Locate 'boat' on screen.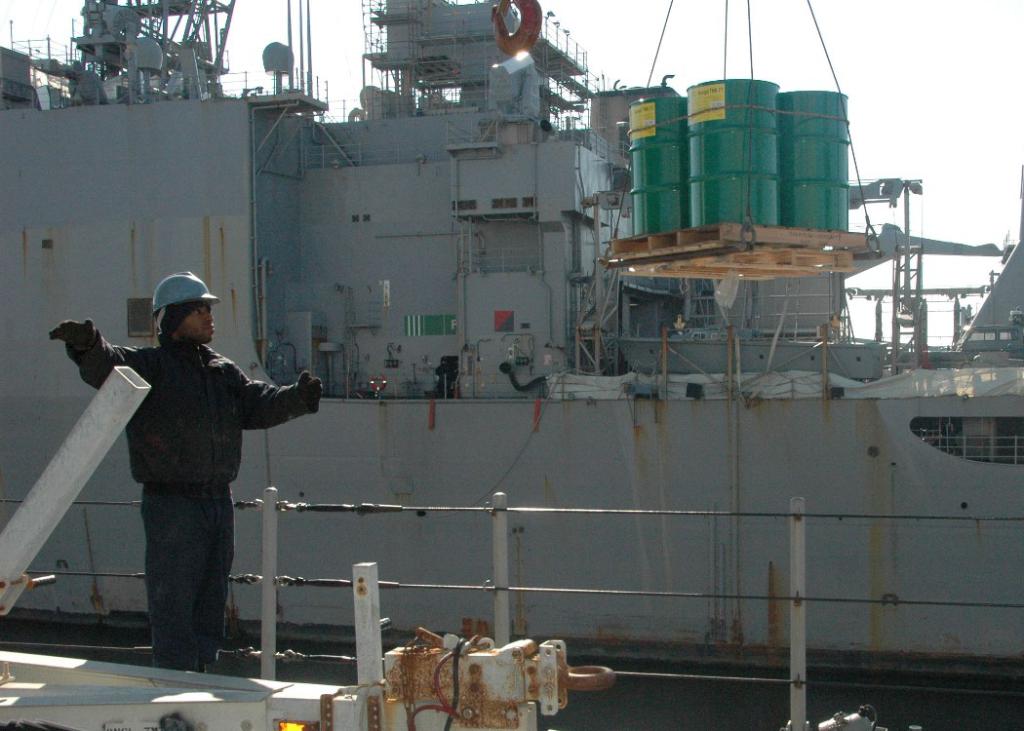
On screen at box(0, 0, 1023, 701).
